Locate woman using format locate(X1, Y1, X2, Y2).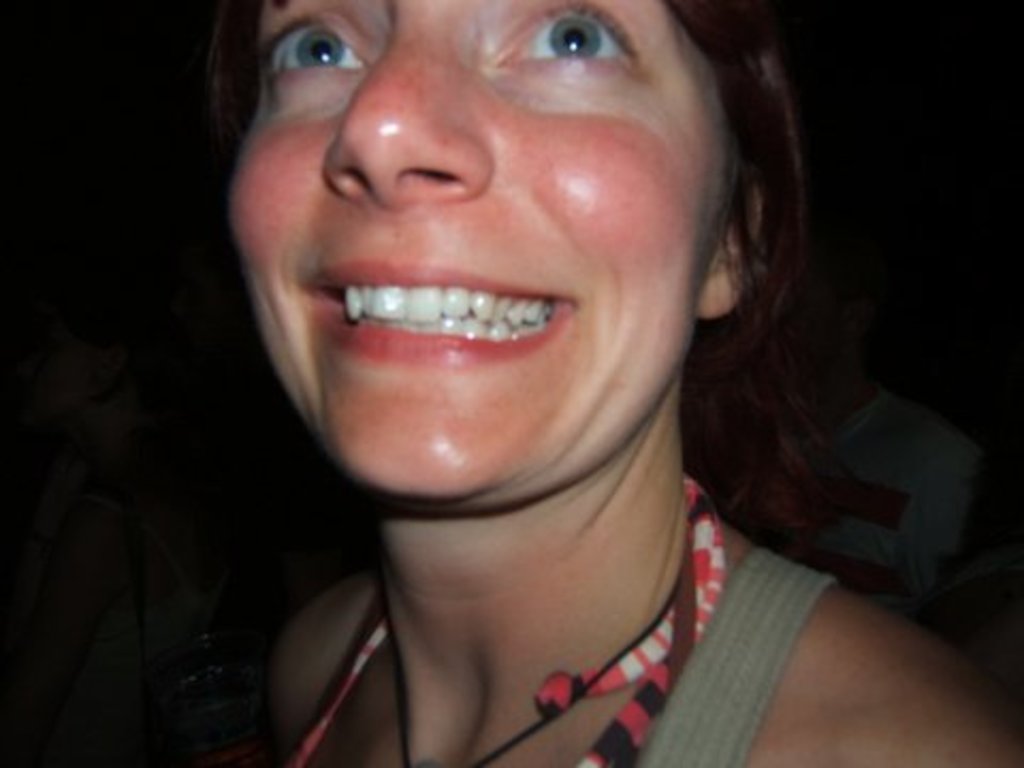
locate(111, 0, 983, 753).
